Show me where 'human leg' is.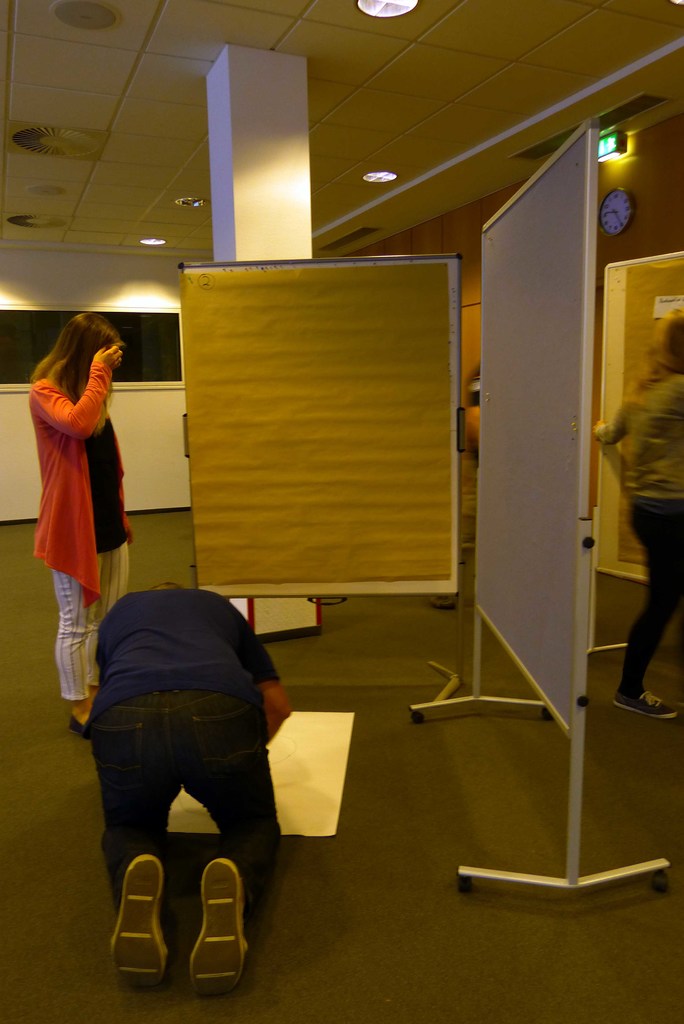
'human leg' is at locate(616, 505, 683, 719).
